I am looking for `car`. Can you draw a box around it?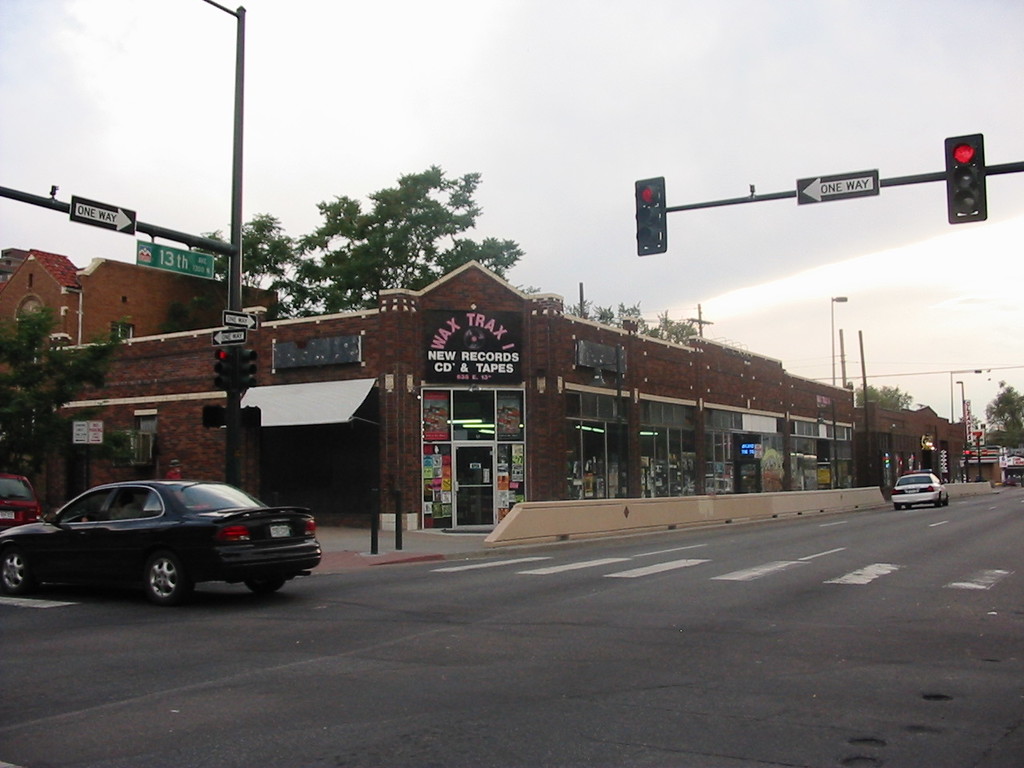
Sure, the bounding box is bbox=[0, 470, 42, 533].
